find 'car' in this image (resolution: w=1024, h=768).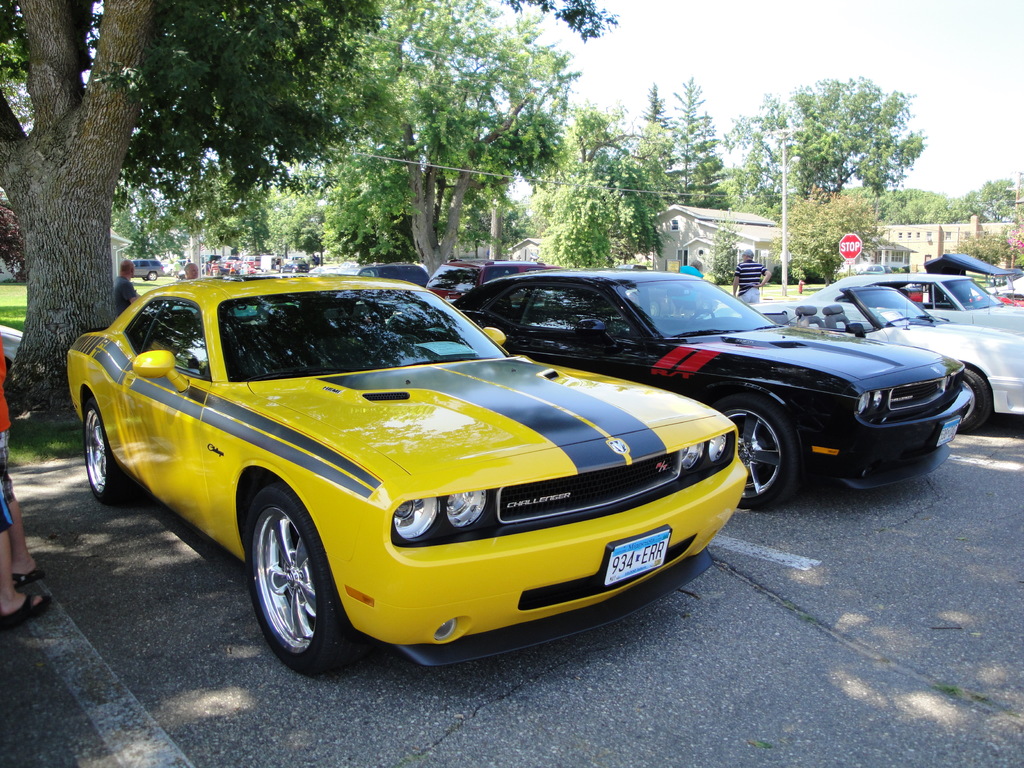
select_region(781, 276, 1023, 426).
